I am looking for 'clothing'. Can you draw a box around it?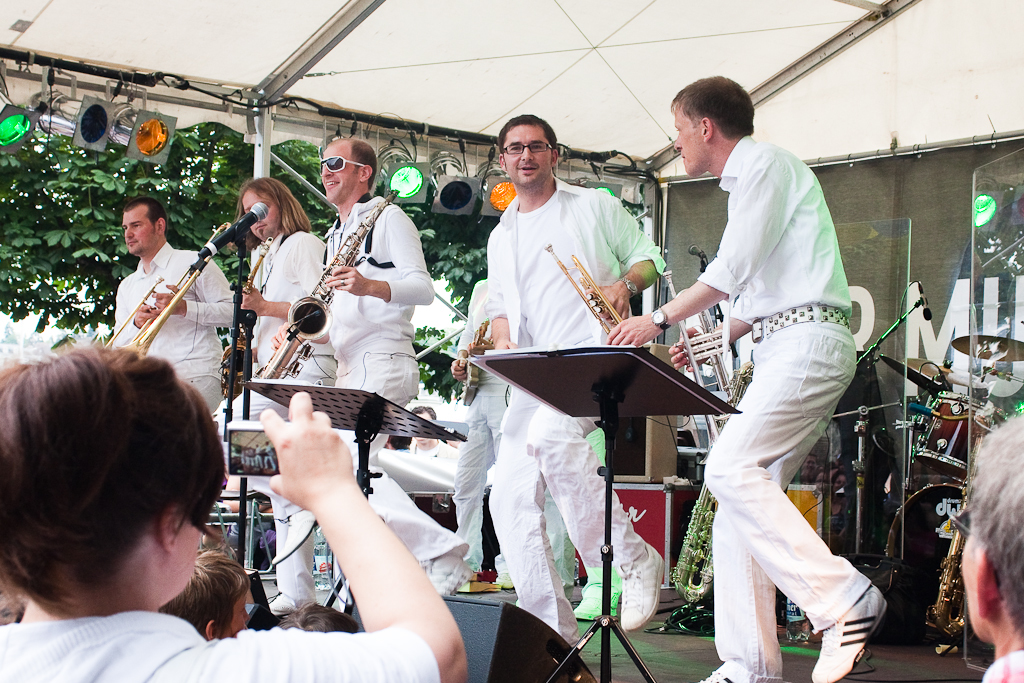
Sure, the bounding box is left=712, top=328, right=888, bottom=682.
